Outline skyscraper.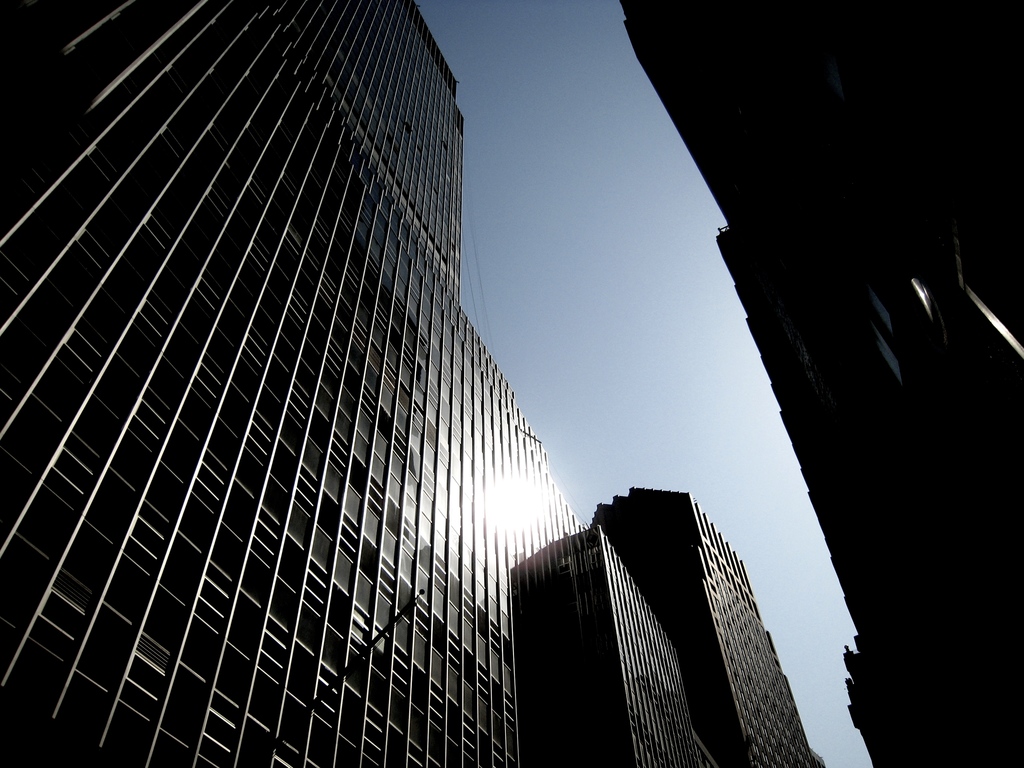
Outline: {"left": 622, "top": 0, "right": 1023, "bottom": 767}.
